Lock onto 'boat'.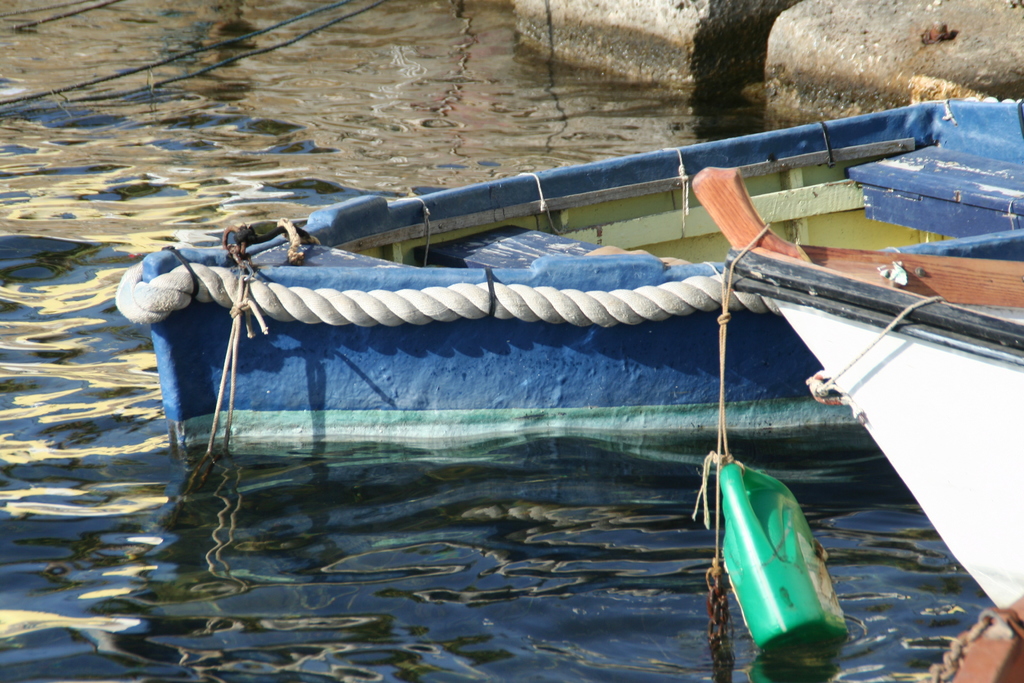
Locked: locate(126, 116, 1017, 552).
